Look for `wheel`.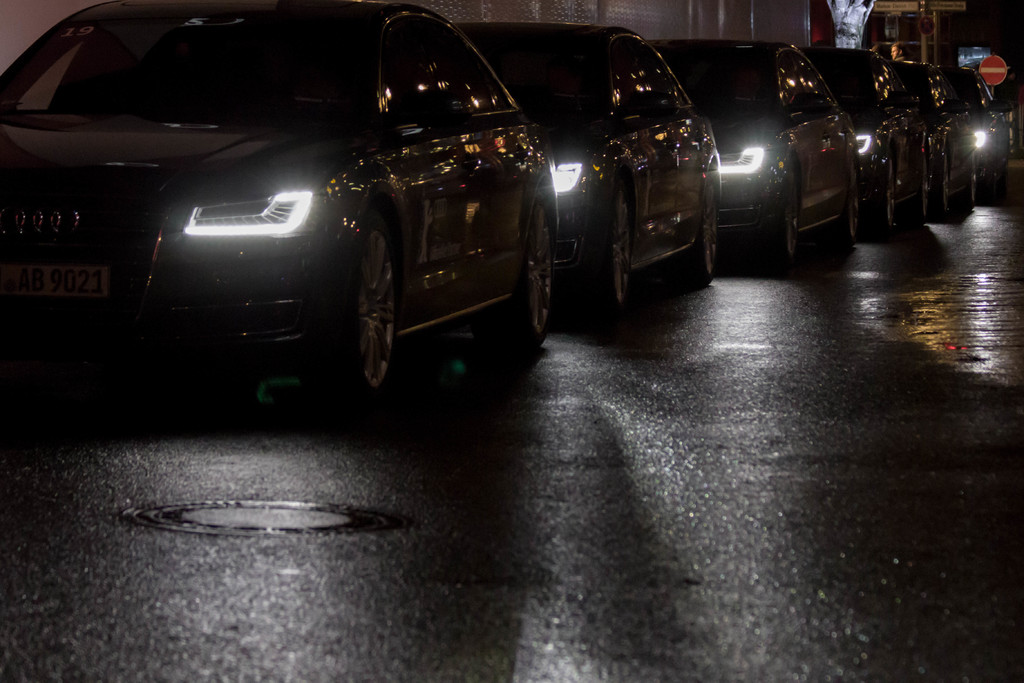
Found: box(508, 198, 559, 358).
